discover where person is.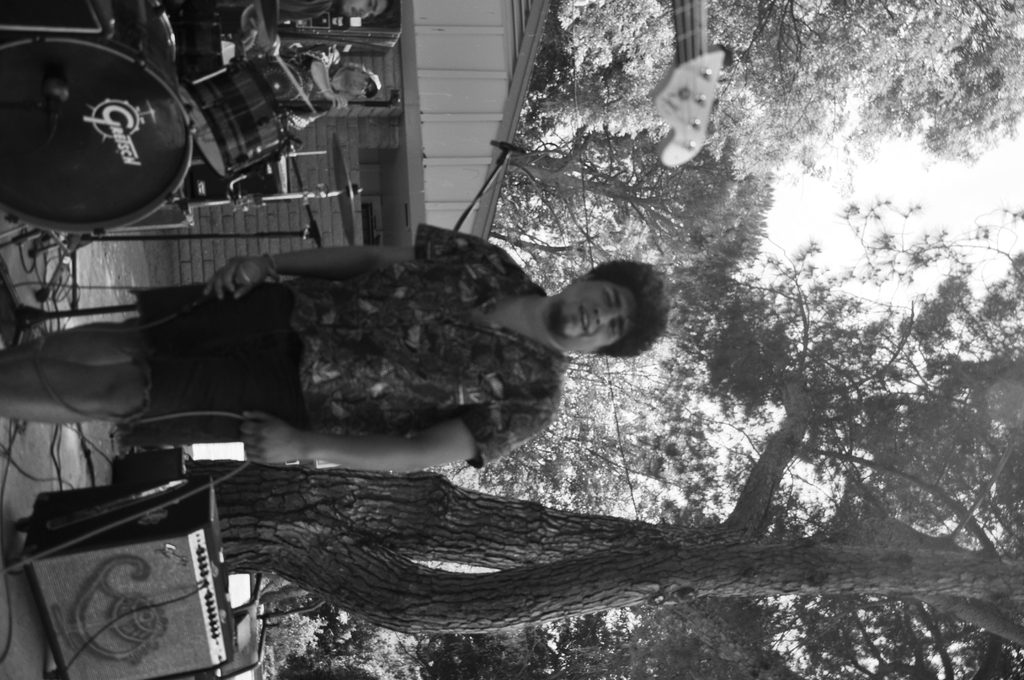
Discovered at (0,223,673,466).
